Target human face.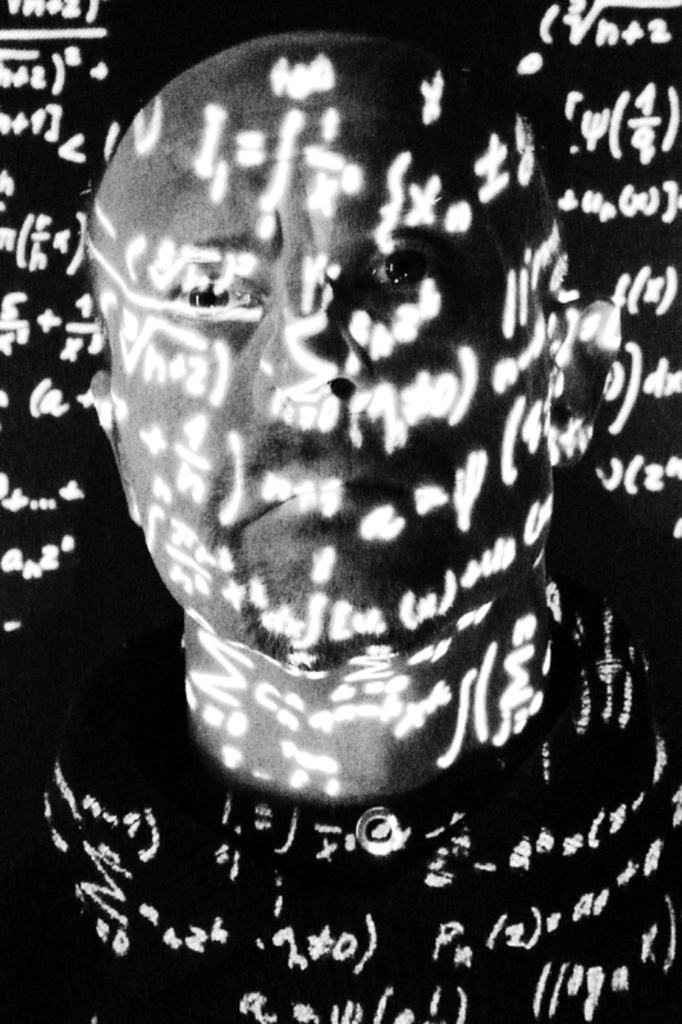
Target region: <region>97, 31, 553, 676</region>.
